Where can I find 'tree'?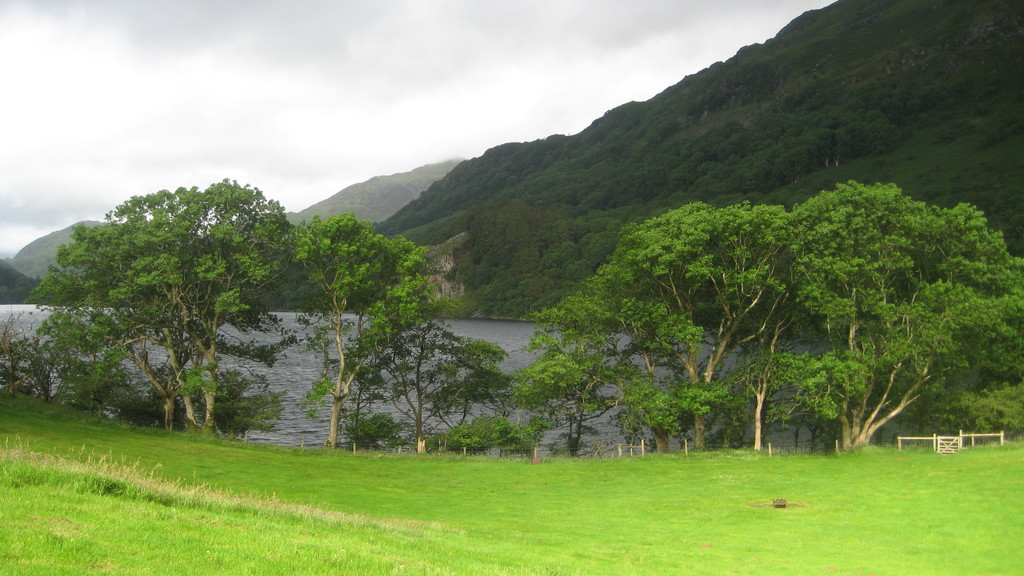
You can find it at crop(290, 215, 428, 445).
